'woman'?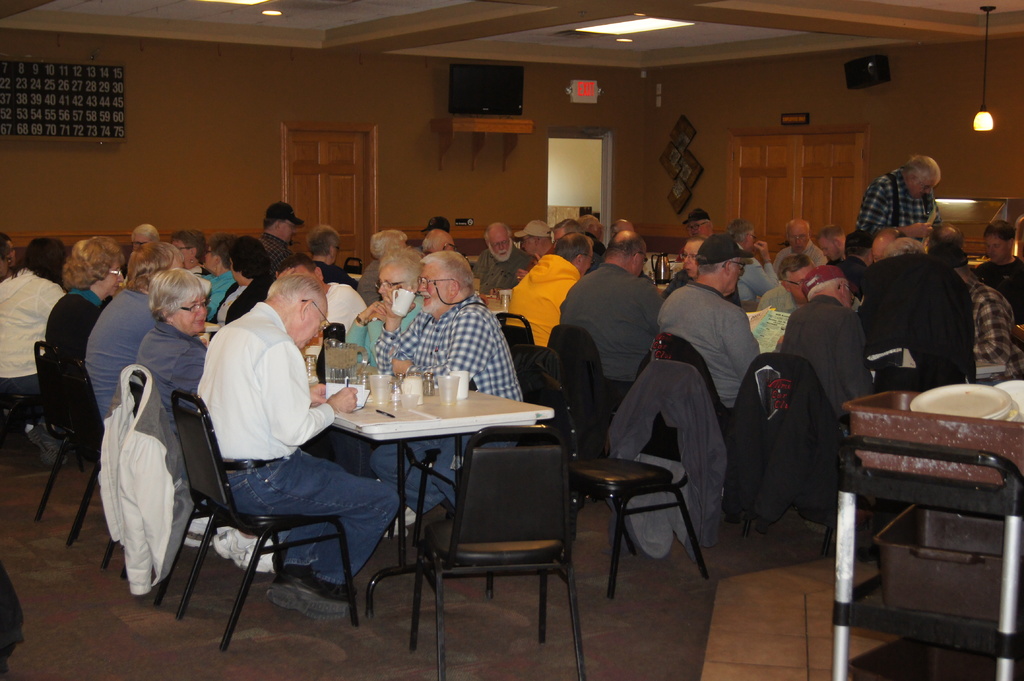
{"x1": 136, "y1": 271, "x2": 285, "y2": 572}
